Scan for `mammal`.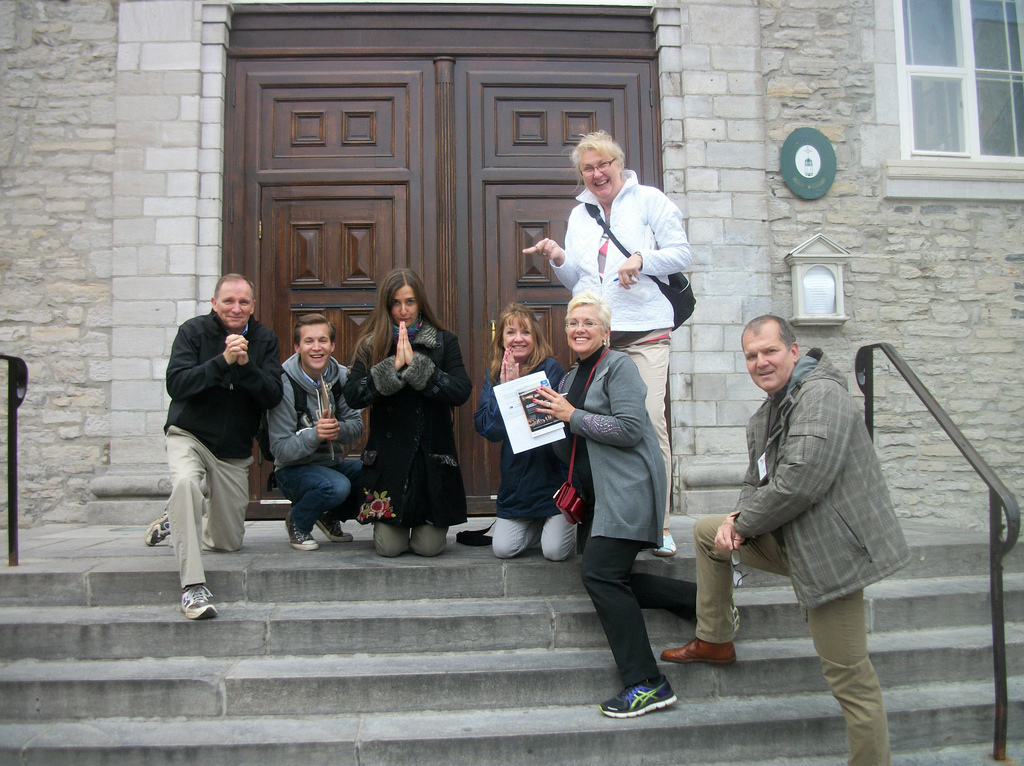
Scan result: [526, 288, 685, 710].
